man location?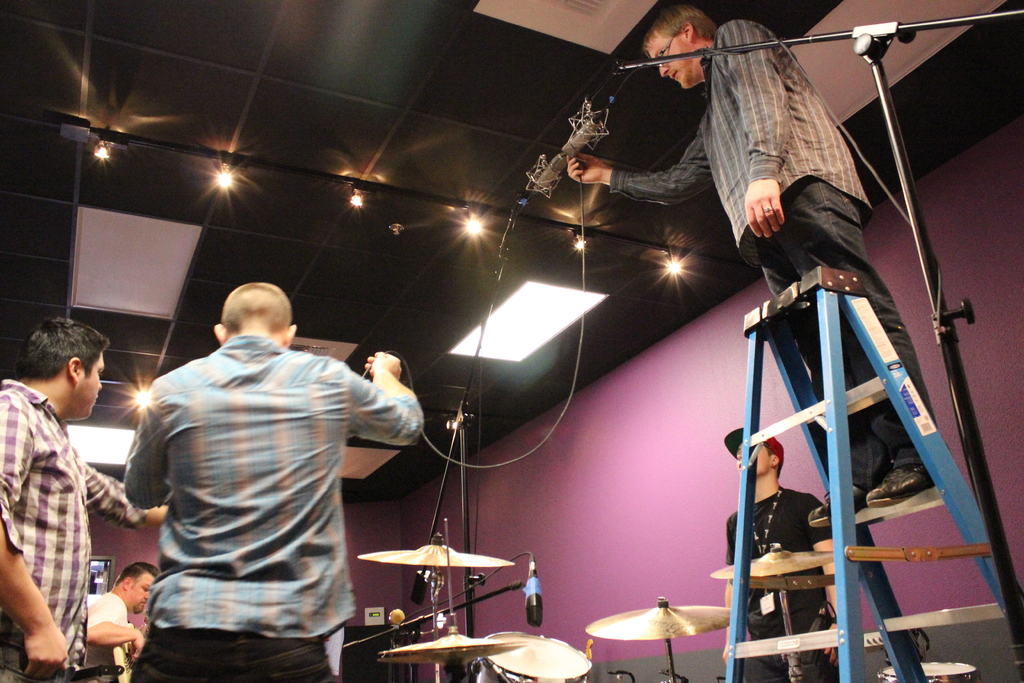
[0, 320, 169, 682]
